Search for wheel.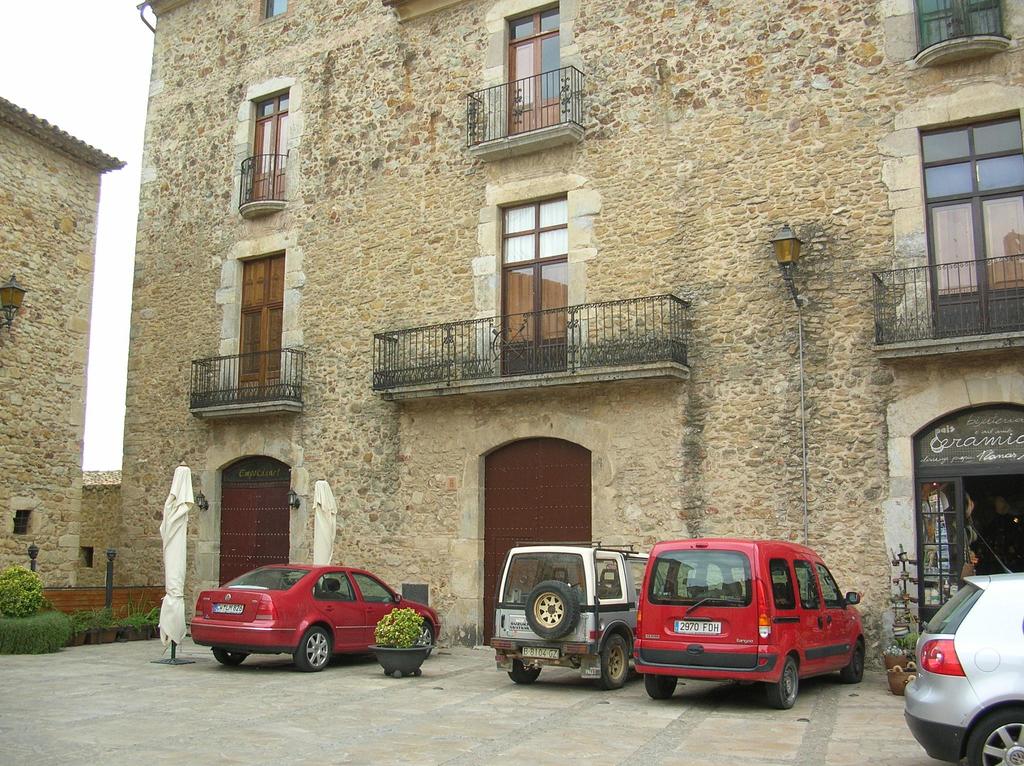
Found at 418/621/435/650.
